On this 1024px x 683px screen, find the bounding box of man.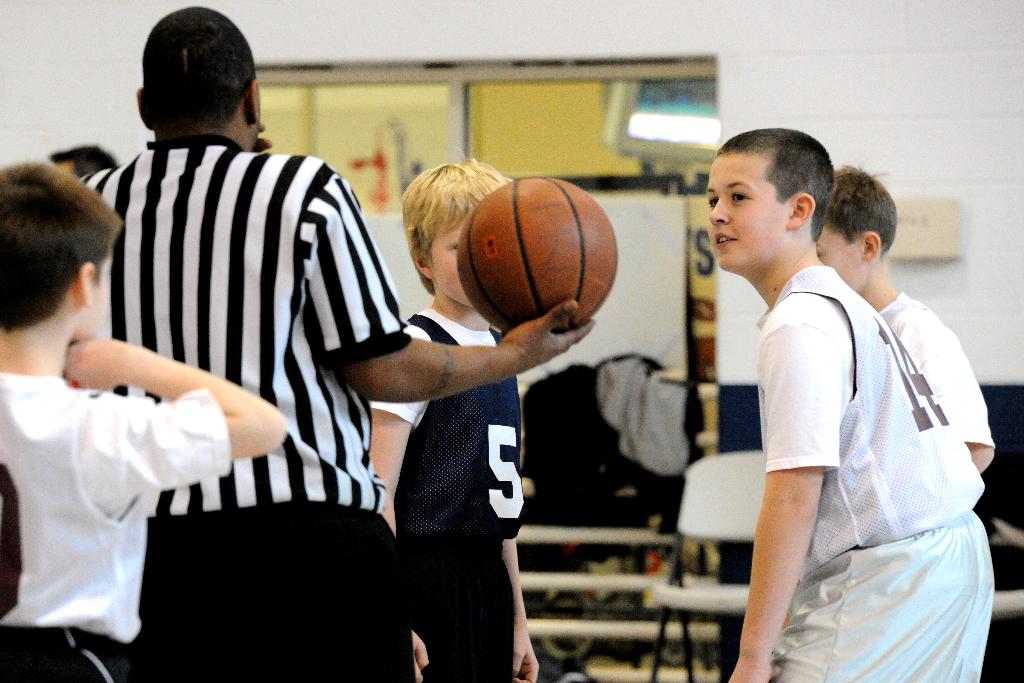
Bounding box: detection(76, 4, 594, 682).
